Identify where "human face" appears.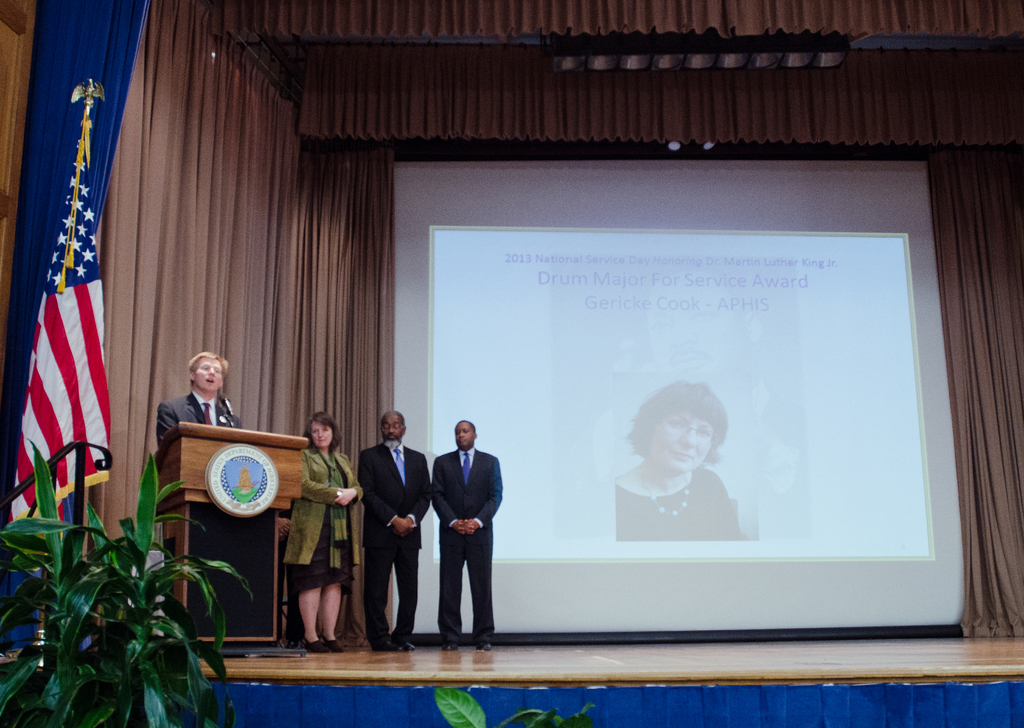
Appears at x1=196, y1=358, x2=220, y2=392.
